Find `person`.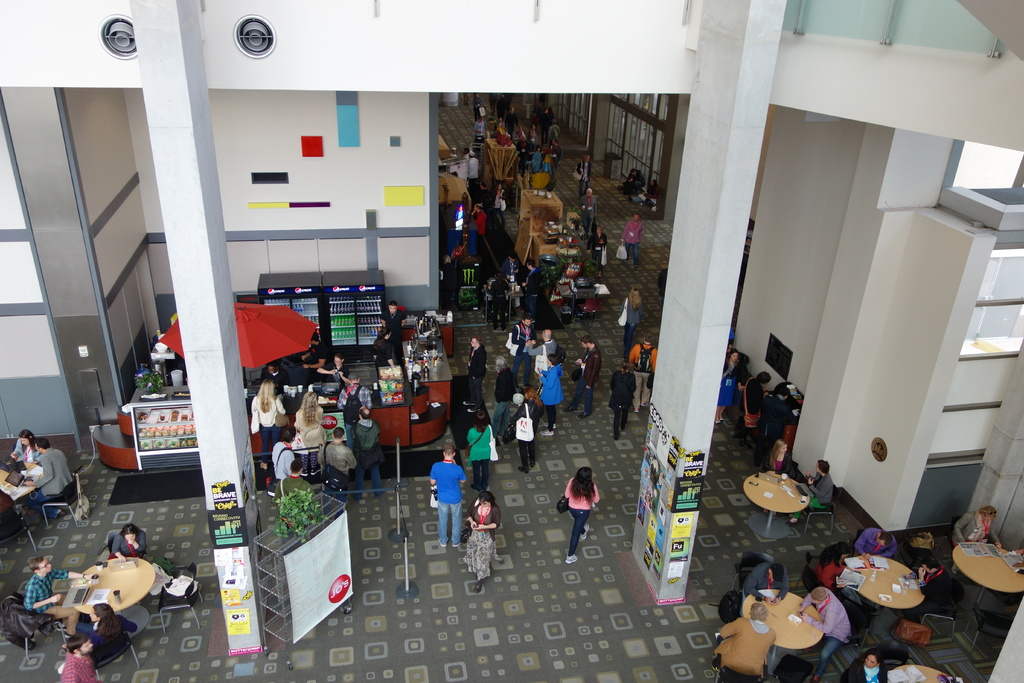
292, 385, 328, 452.
